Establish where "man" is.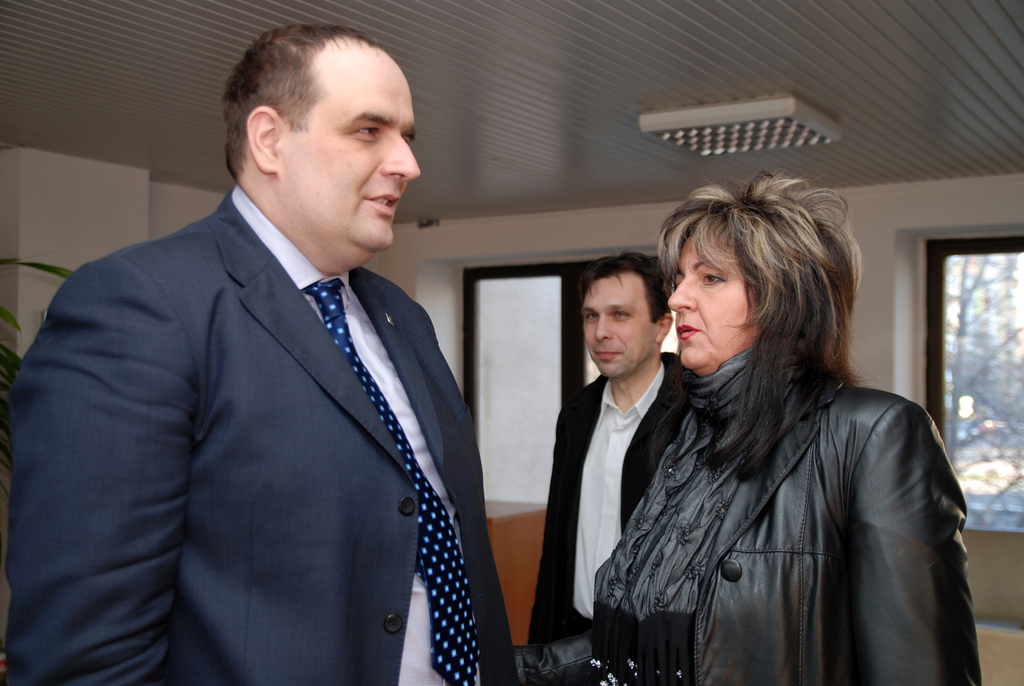
Established at [524, 253, 696, 685].
